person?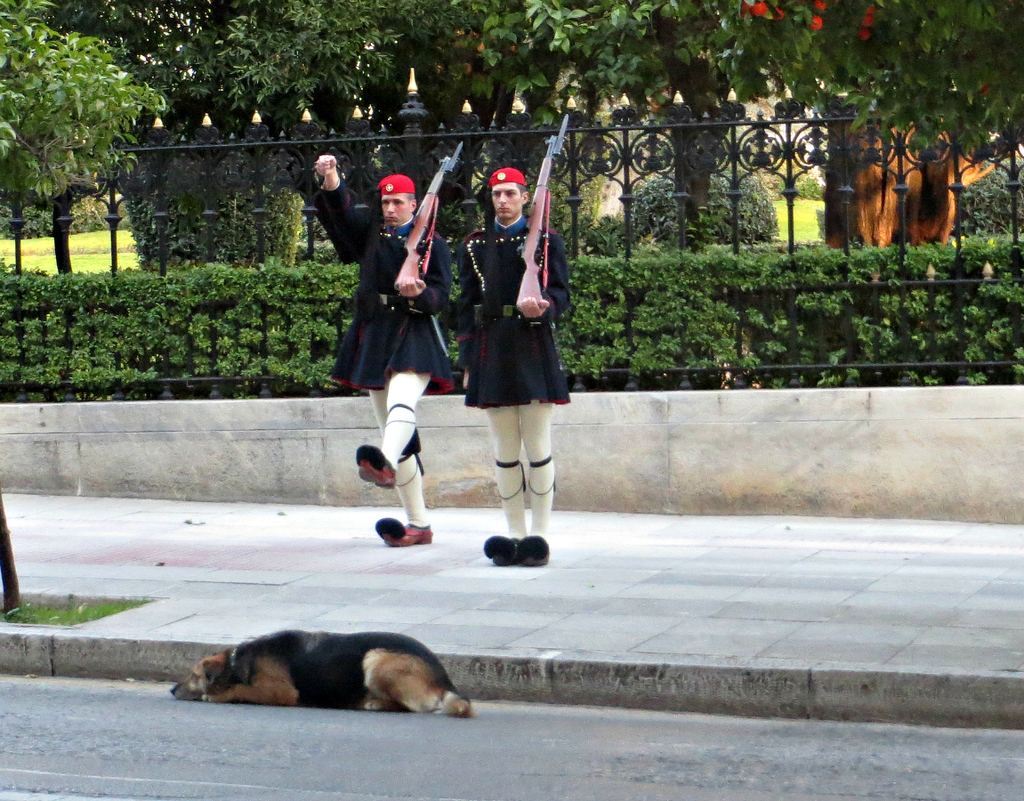
447,159,568,570
